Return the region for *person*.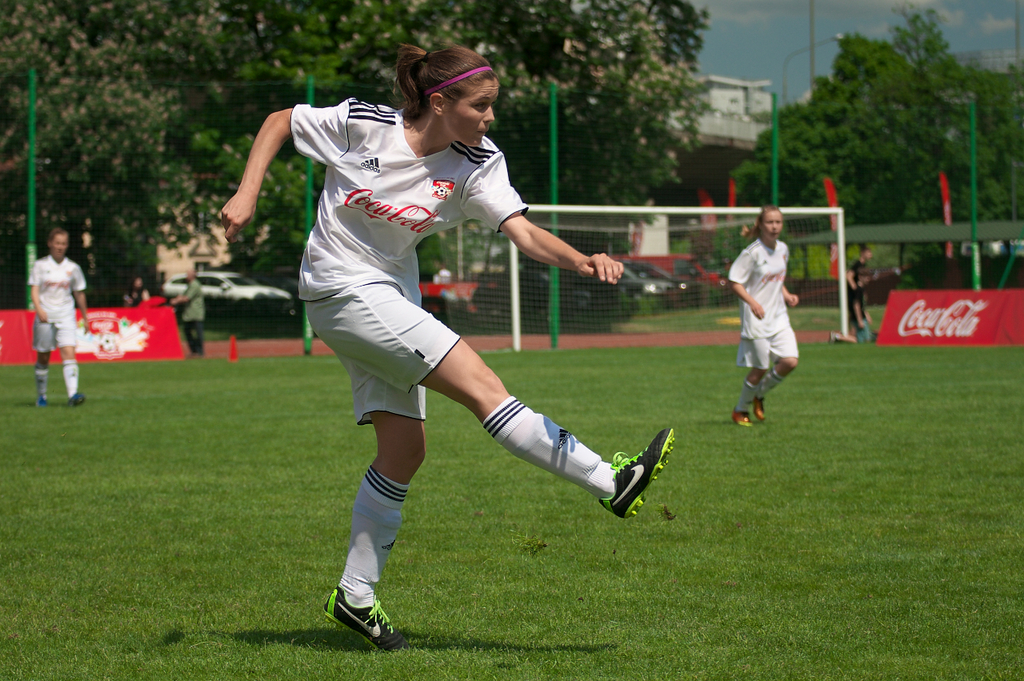
crop(31, 228, 90, 405).
